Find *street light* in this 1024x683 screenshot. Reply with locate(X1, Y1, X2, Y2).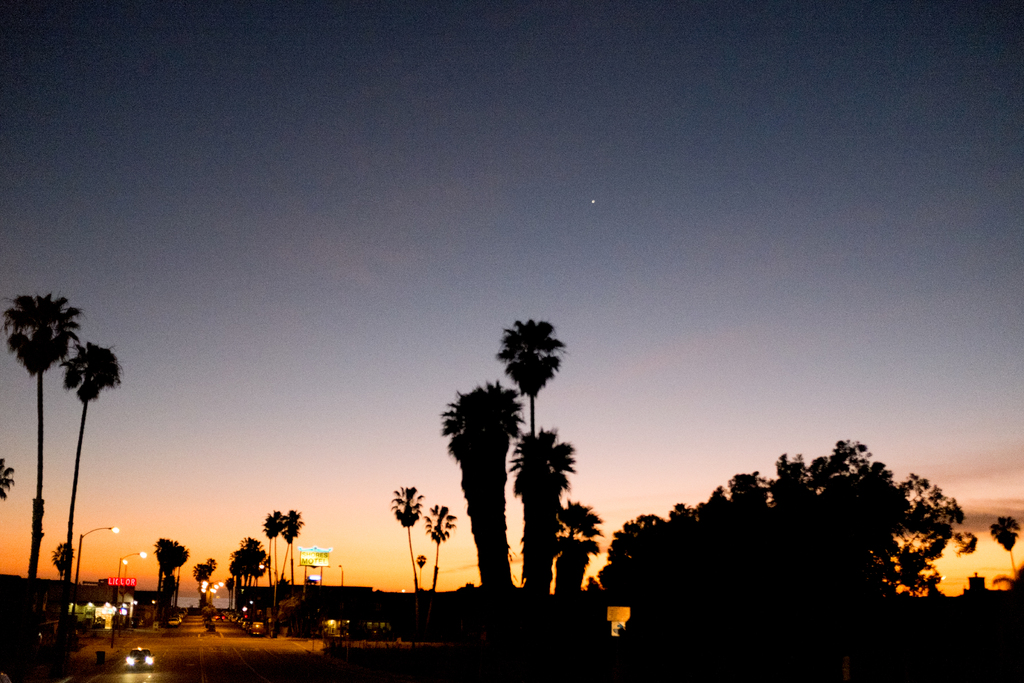
locate(259, 565, 284, 607).
